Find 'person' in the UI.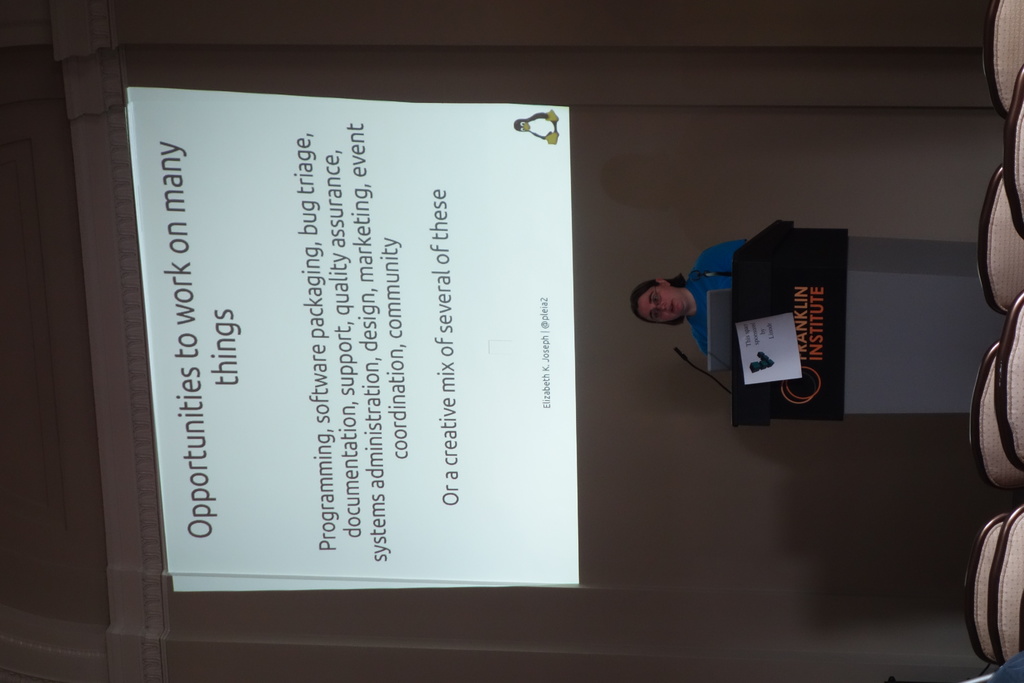
UI element at l=637, t=259, r=721, b=360.
